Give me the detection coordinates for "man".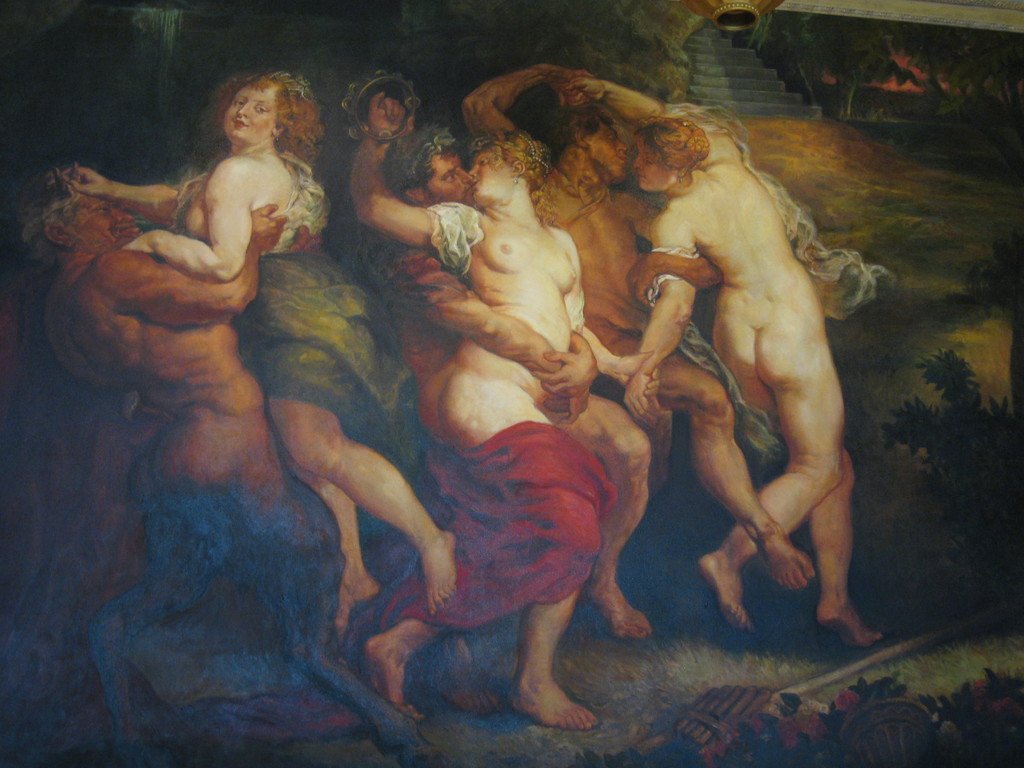
locate(458, 67, 813, 639).
